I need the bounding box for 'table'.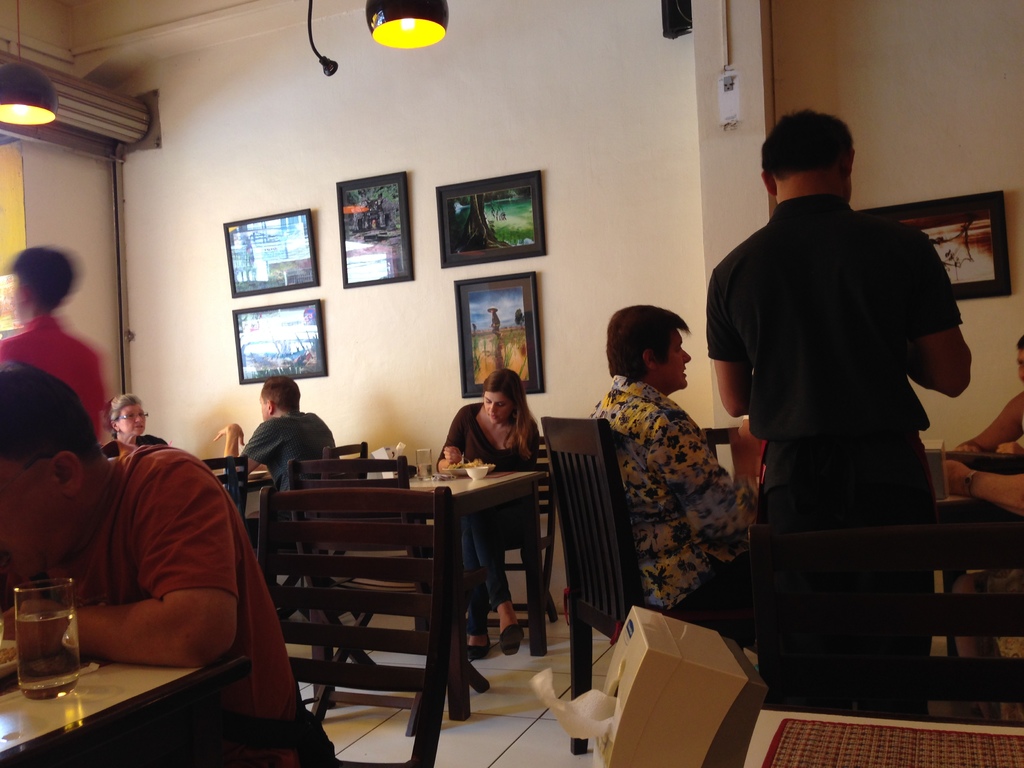
Here it is: bbox=(0, 634, 255, 767).
